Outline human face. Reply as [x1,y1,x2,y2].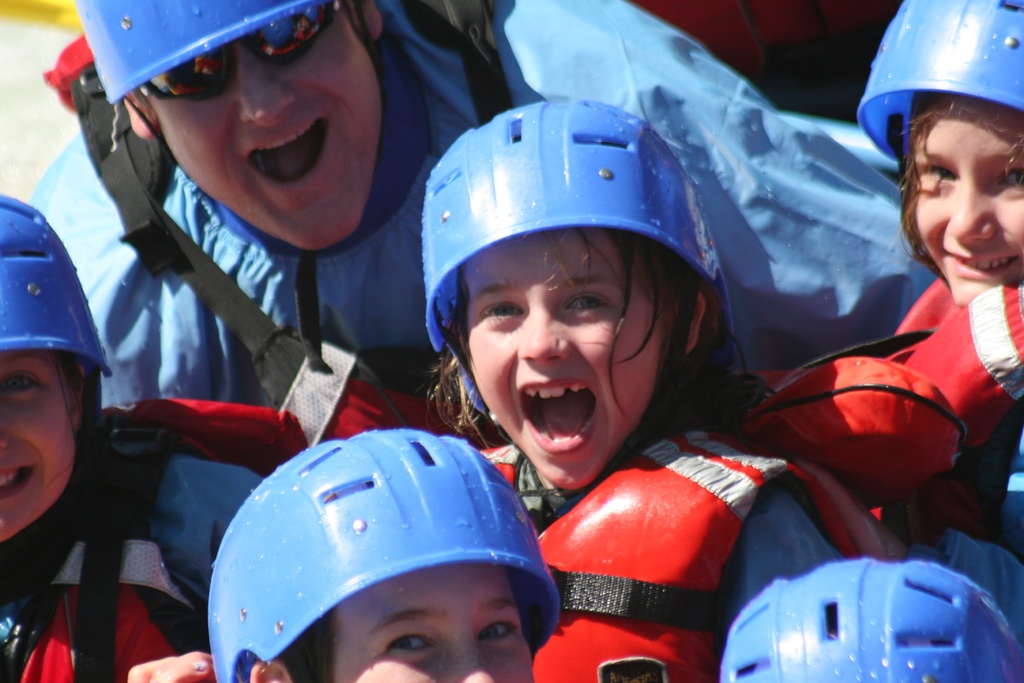
[335,563,531,682].
